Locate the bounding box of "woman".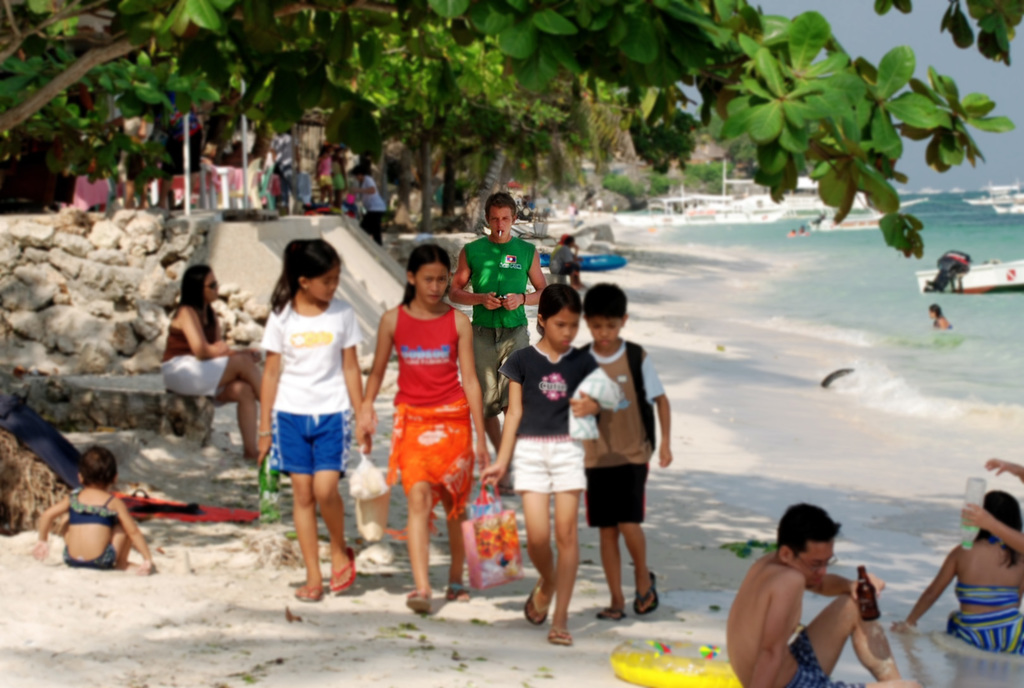
Bounding box: crop(352, 165, 395, 240).
